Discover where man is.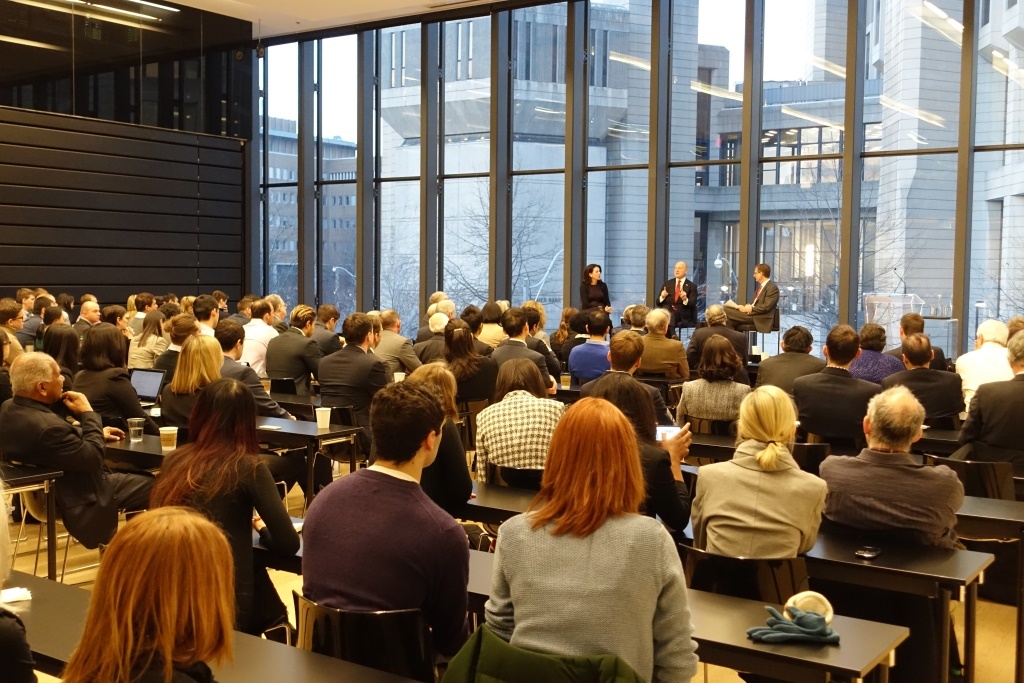
Discovered at left=497, top=307, right=562, bottom=384.
